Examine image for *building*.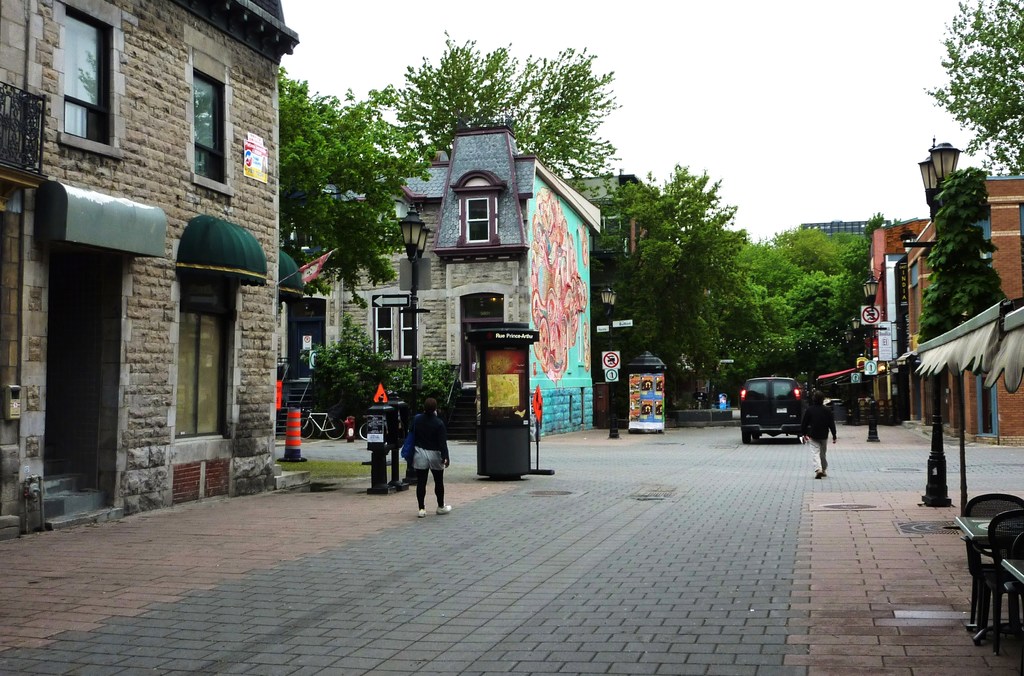
Examination result: select_region(276, 125, 602, 435).
